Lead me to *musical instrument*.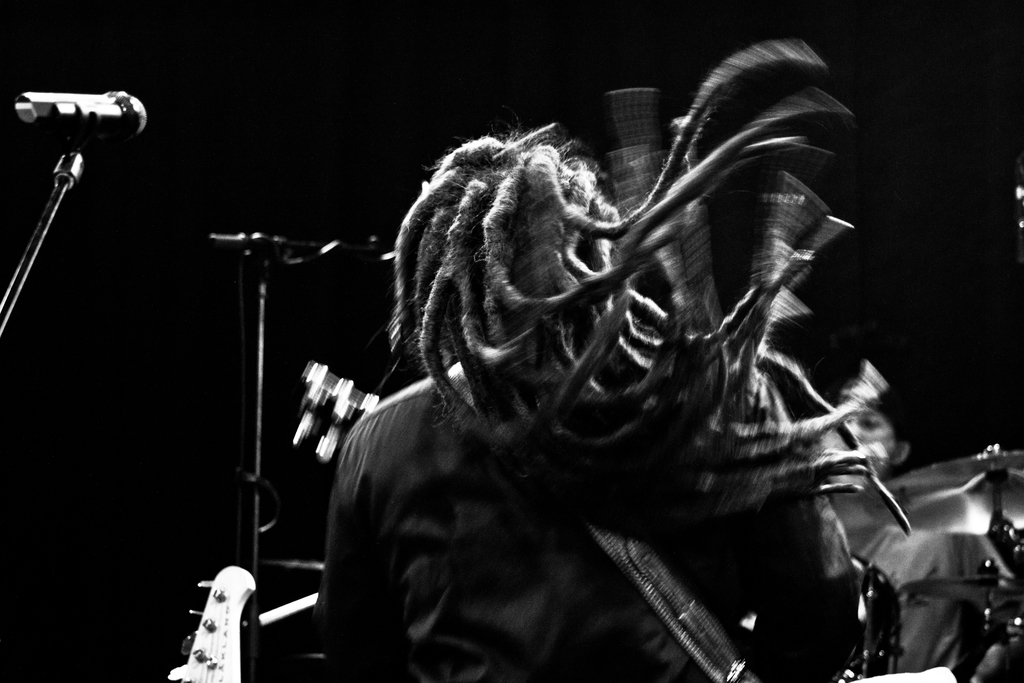
Lead to bbox=[856, 449, 1023, 533].
